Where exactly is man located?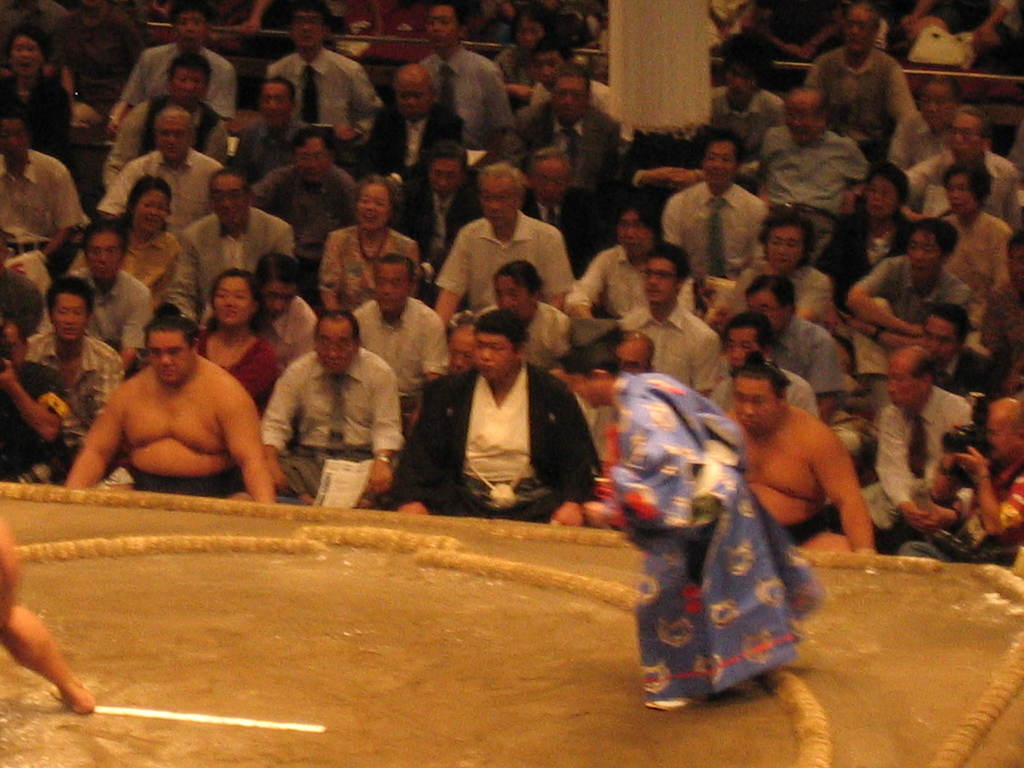
Its bounding box is [left=525, top=44, right=632, bottom=135].
